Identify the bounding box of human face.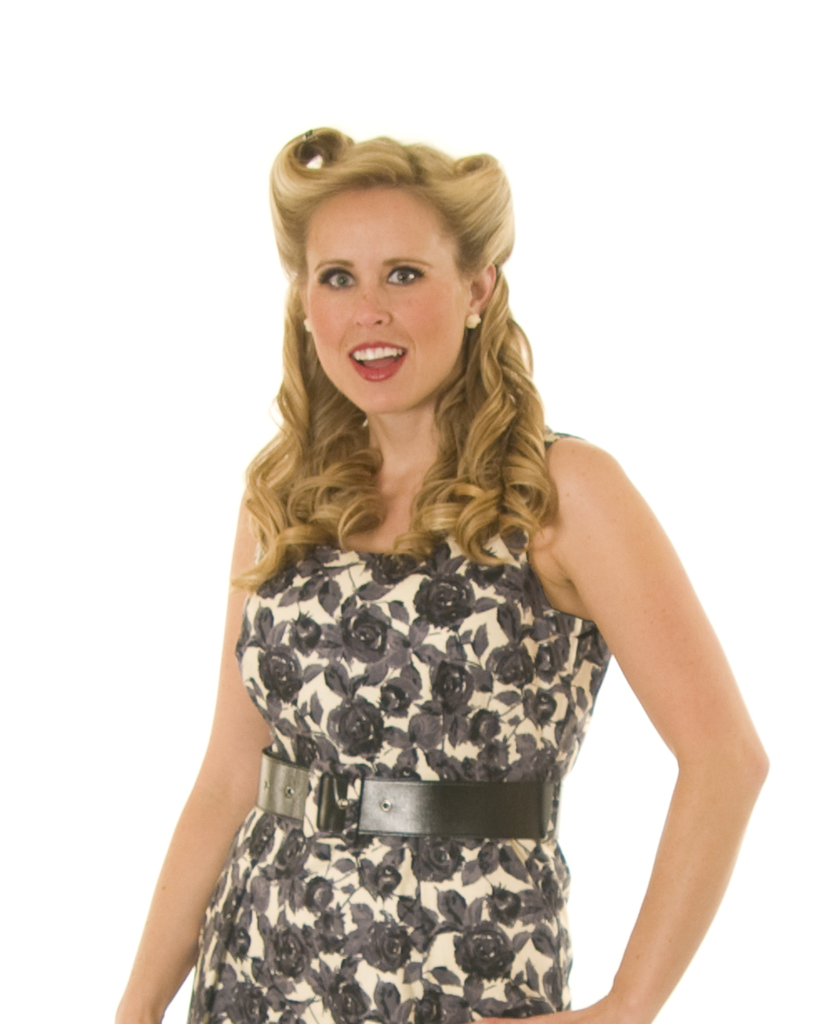
[311, 187, 470, 421].
